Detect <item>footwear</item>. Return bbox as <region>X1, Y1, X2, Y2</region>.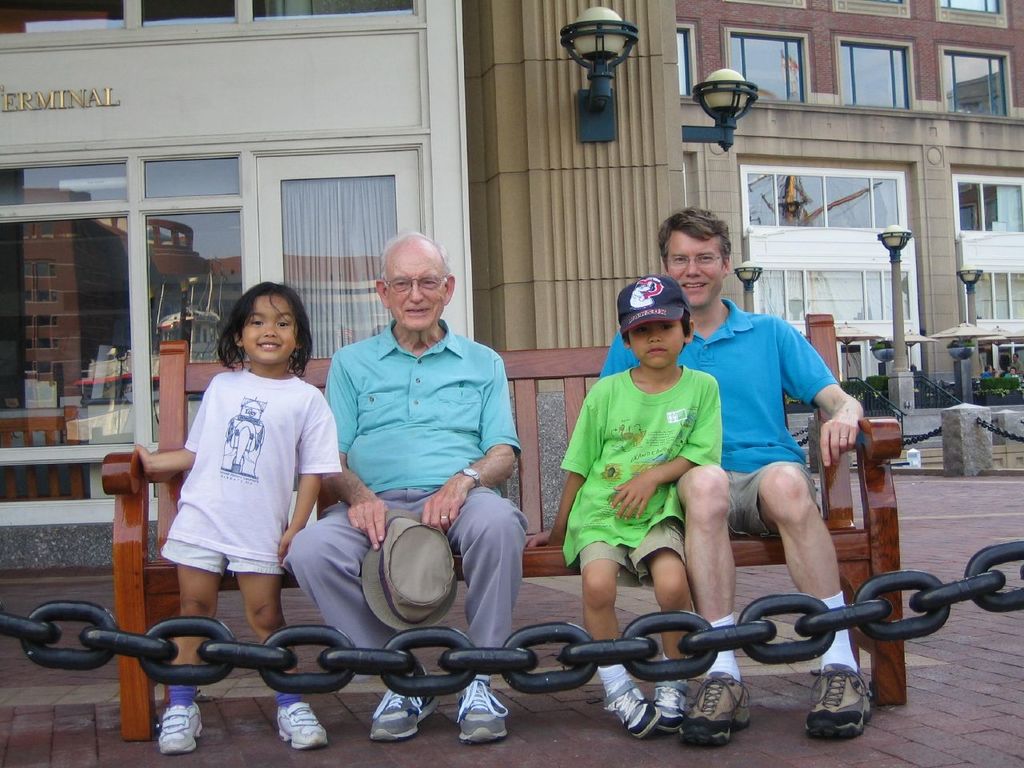
<region>653, 679, 687, 730</region>.
